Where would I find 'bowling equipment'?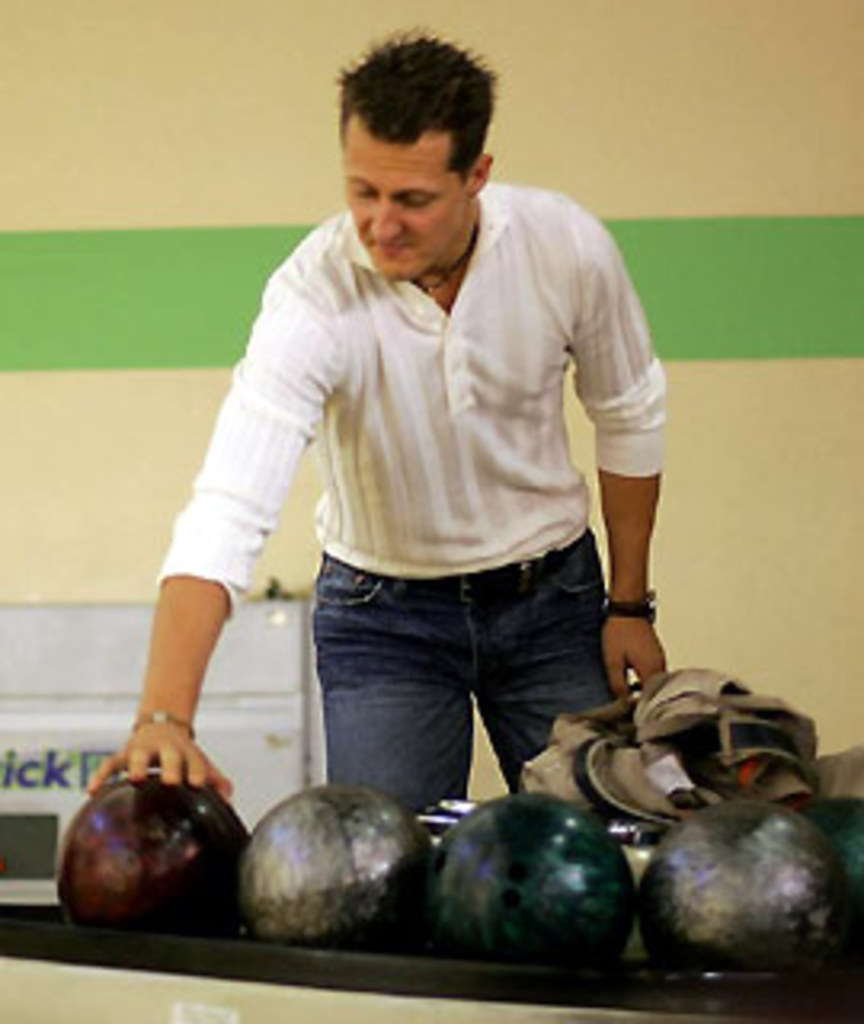
At {"left": 67, "top": 765, "right": 243, "bottom": 934}.
